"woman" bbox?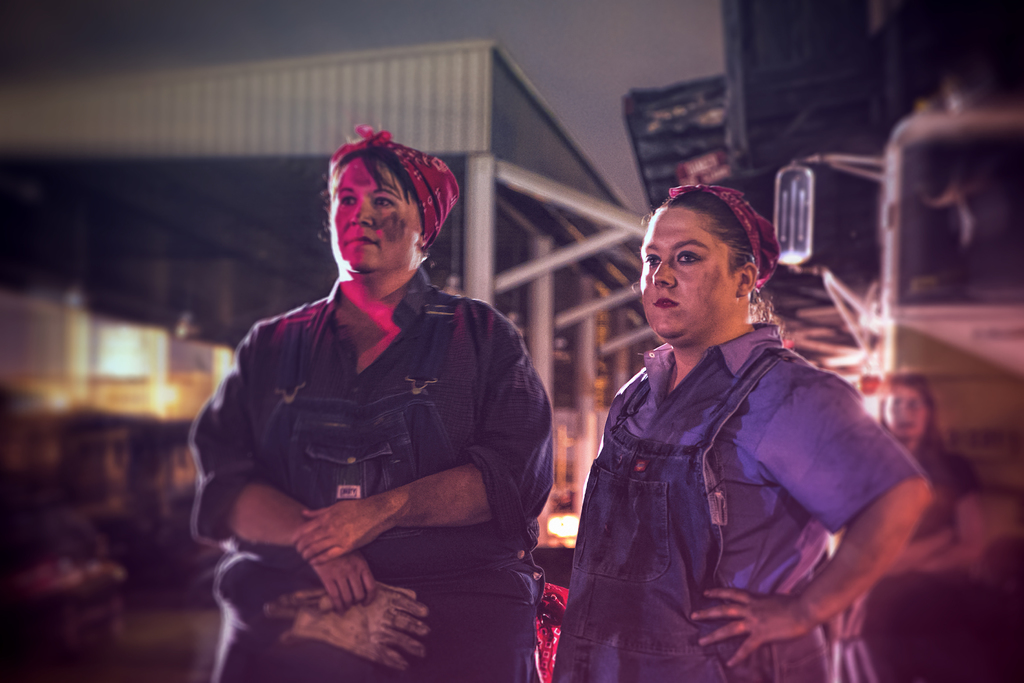
locate(545, 188, 937, 682)
